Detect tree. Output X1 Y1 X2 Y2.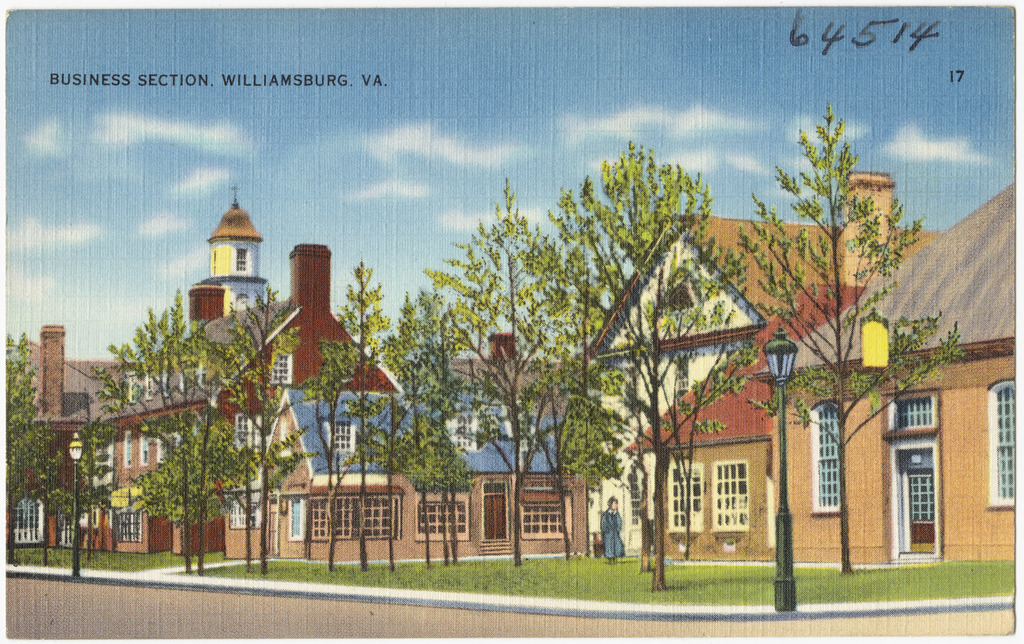
675 122 980 594.
